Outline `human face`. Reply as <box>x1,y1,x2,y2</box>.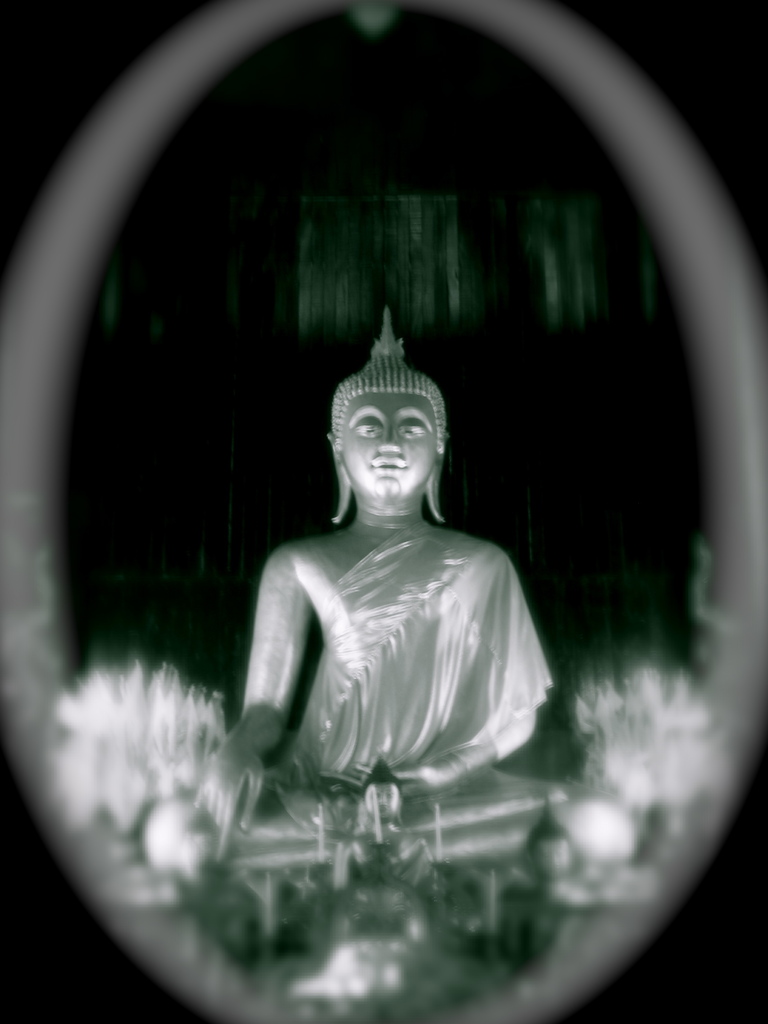
<box>339,387,435,486</box>.
